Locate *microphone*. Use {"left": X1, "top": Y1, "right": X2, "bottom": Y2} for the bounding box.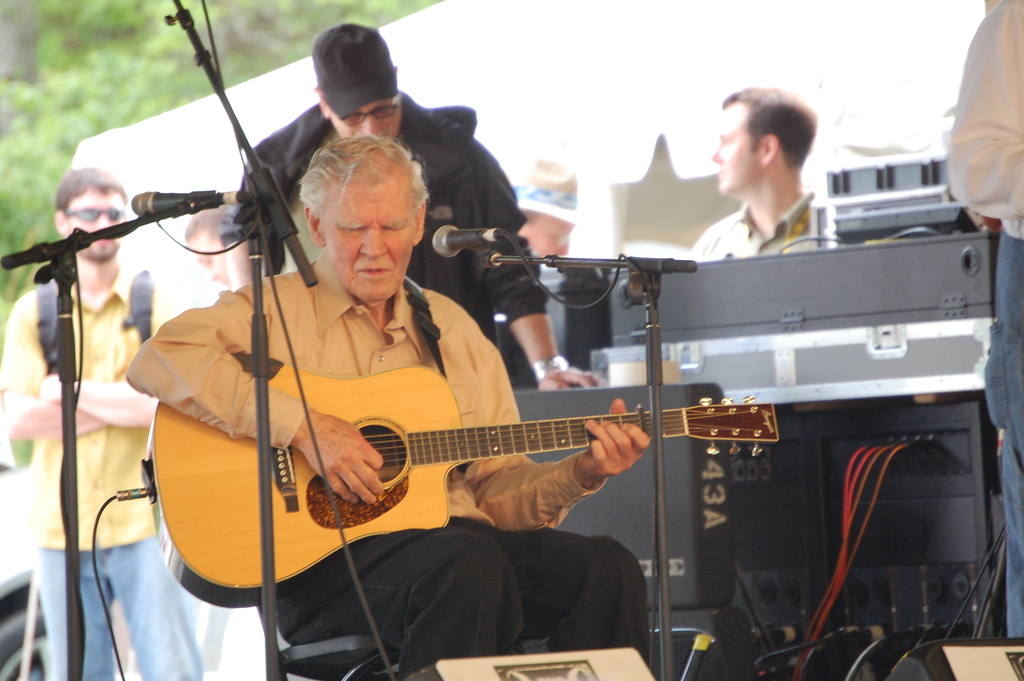
{"left": 134, "top": 193, "right": 248, "bottom": 215}.
